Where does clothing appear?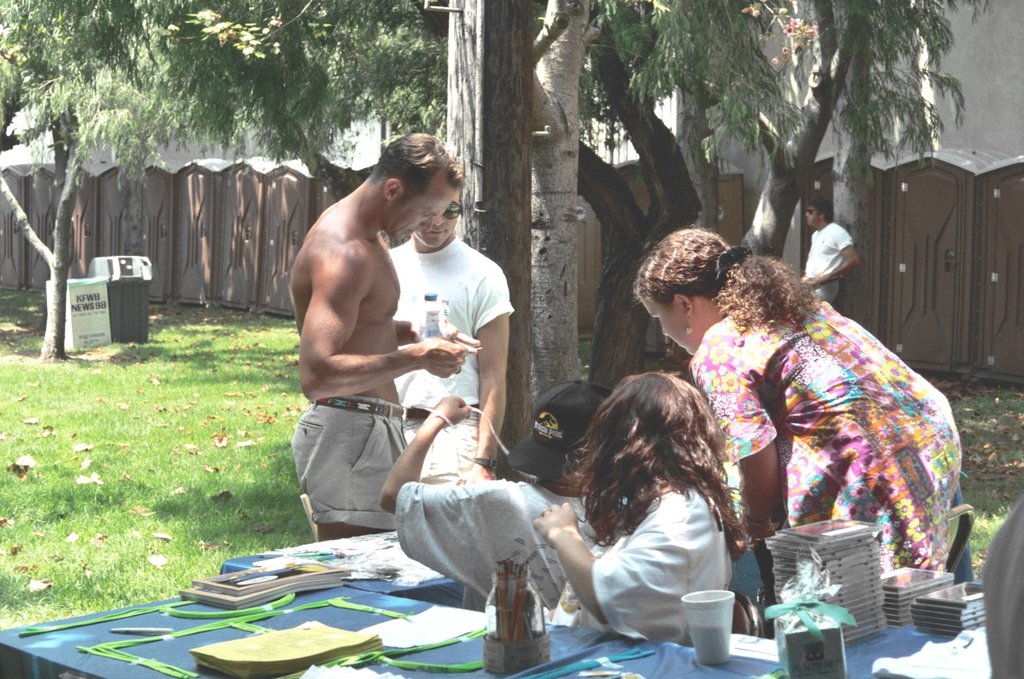
Appears at 293,399,405,526.
